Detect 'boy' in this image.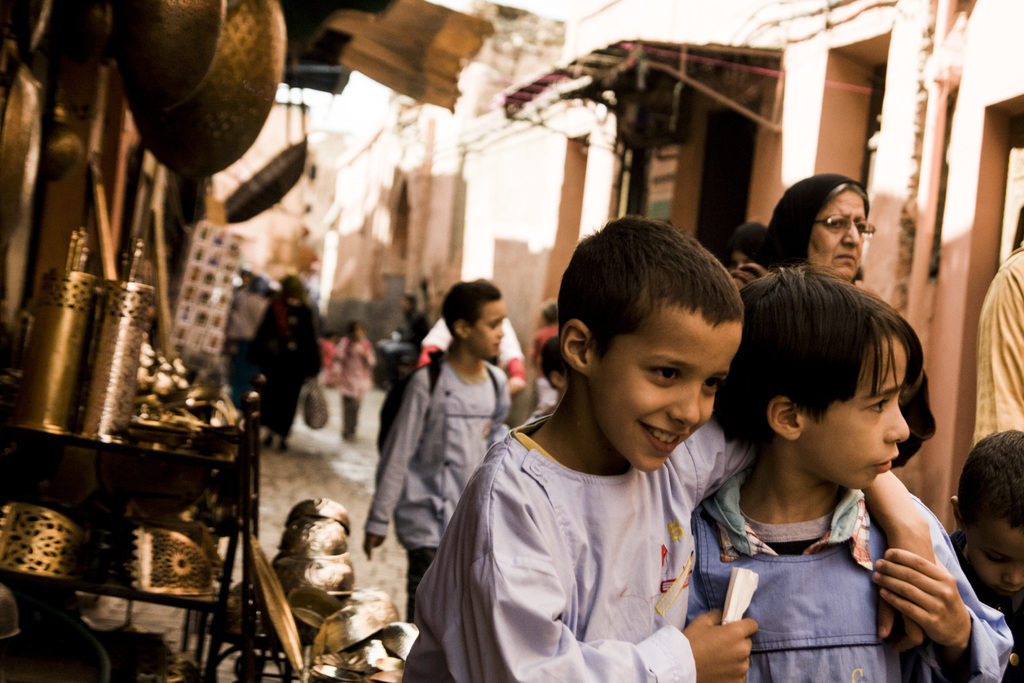
Detection: (x1=401, y1=215, x2=934, y2=682).
